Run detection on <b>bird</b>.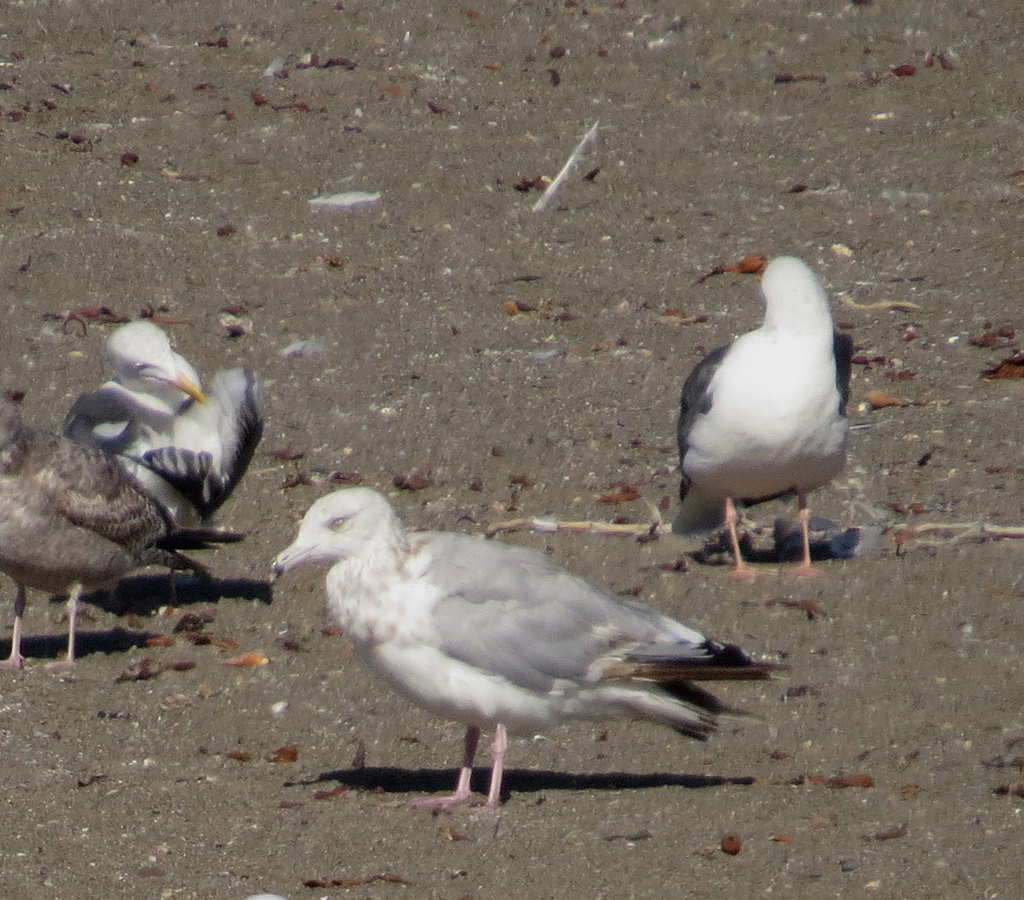
Result: {"left": 0, "top": 392, "right": 249, "bottom": 670}.
